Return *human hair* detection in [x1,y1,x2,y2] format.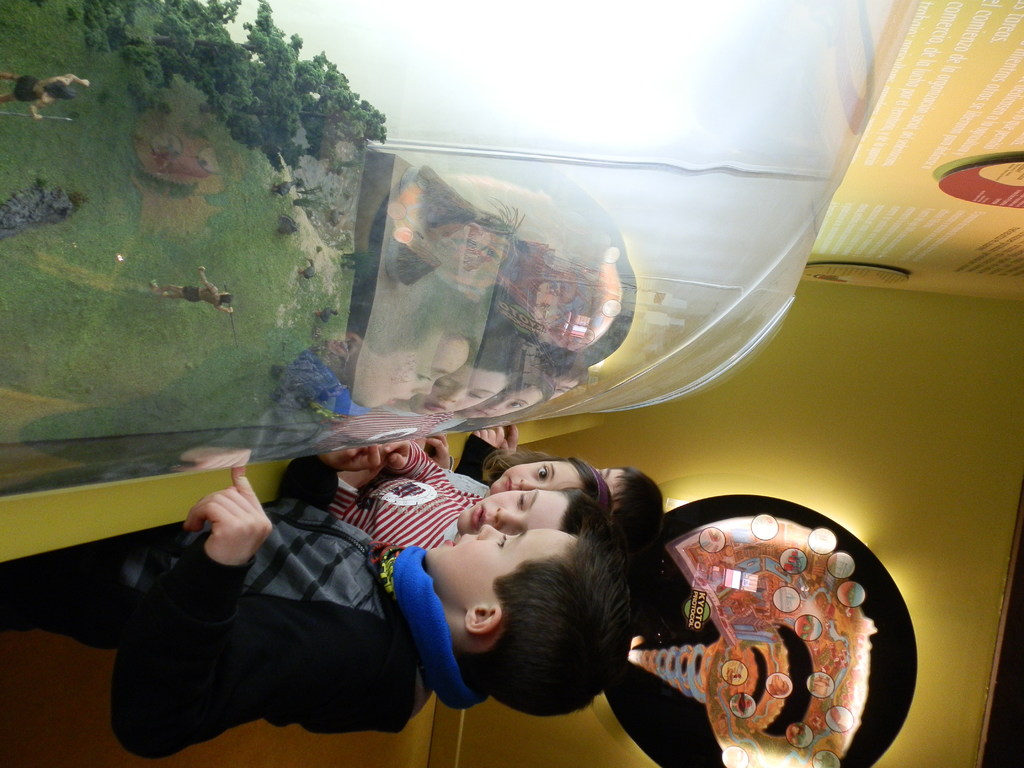
[610,466,666,548].
